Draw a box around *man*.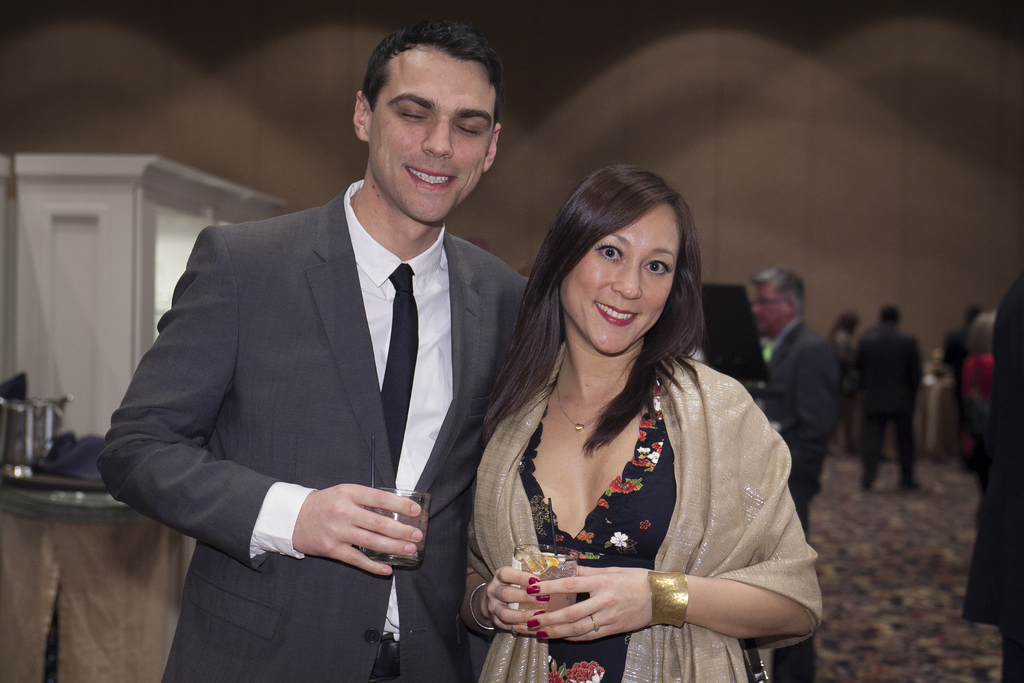
Rect(100, 49, 542, 666).
